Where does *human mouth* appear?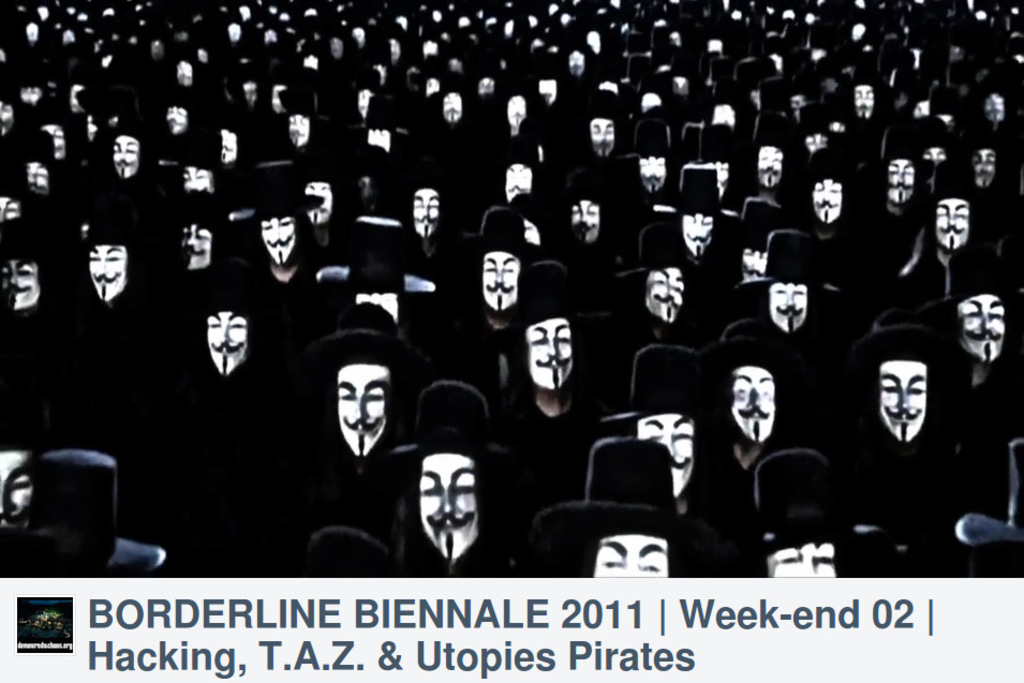
Appears at (2,291,26,299).
